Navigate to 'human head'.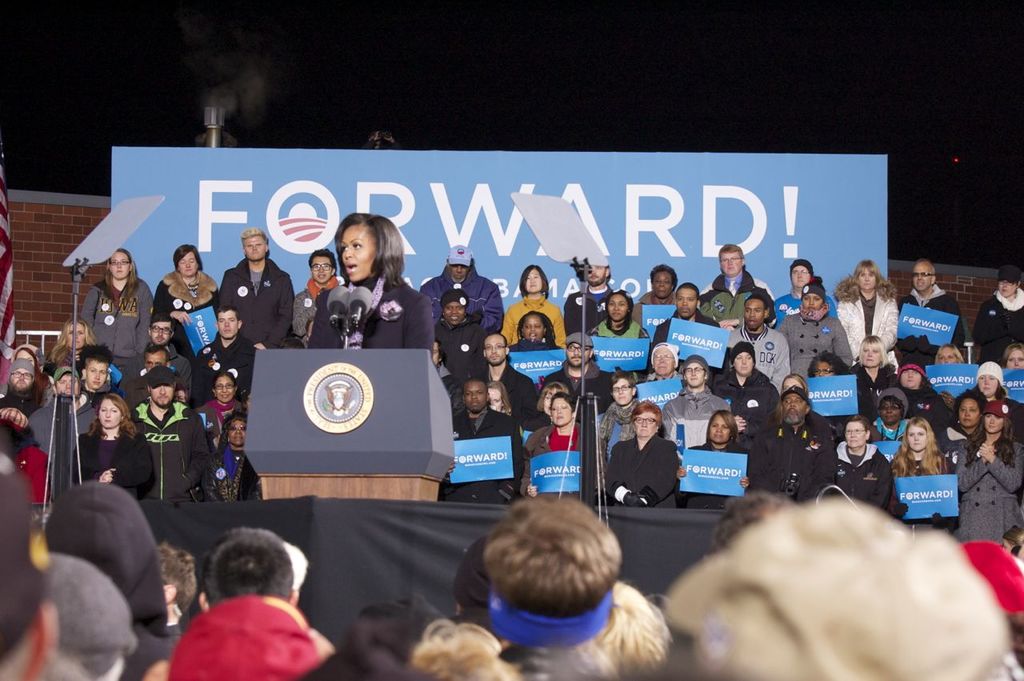
Navigation target: <region>340, 226, 388, 279</region>.
